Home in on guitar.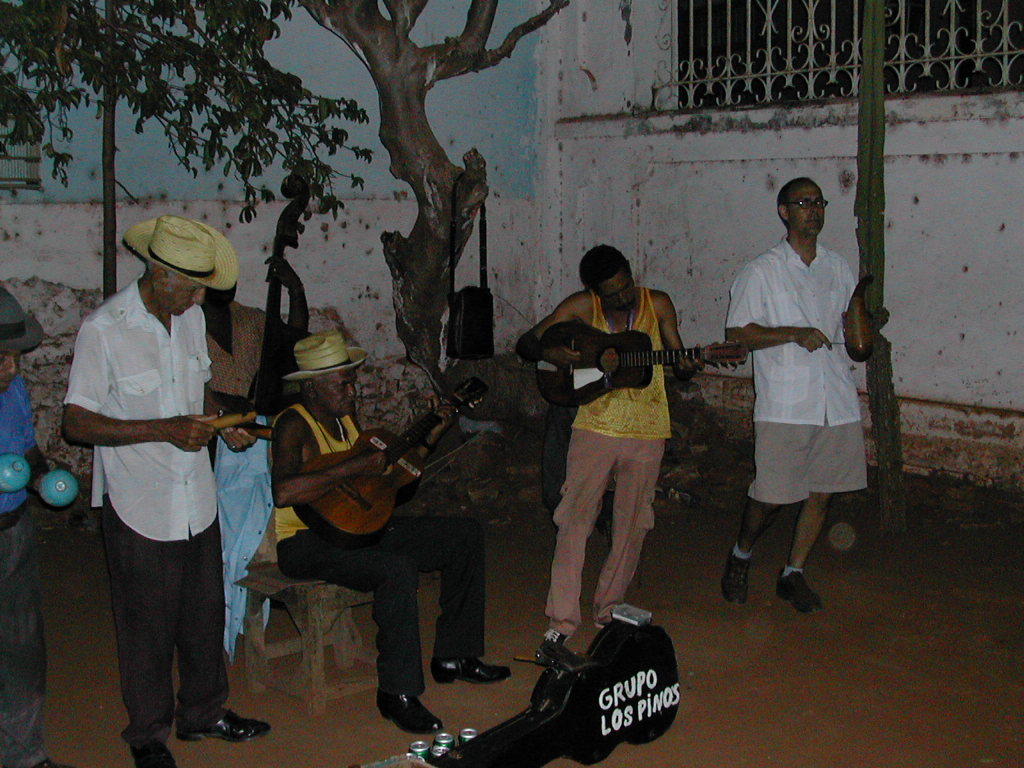
Homed in at 256,413,441,557.
